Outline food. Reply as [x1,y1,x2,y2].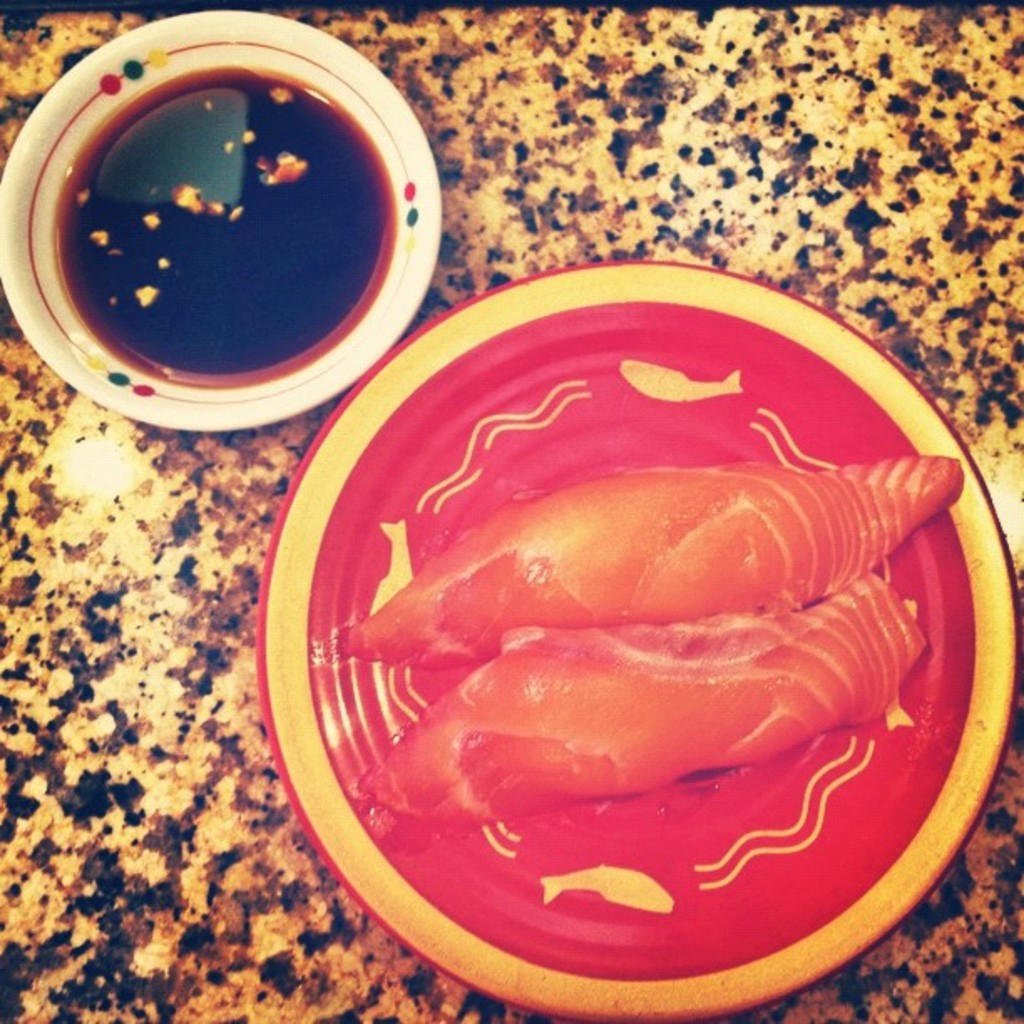
[375,552,937,842].
